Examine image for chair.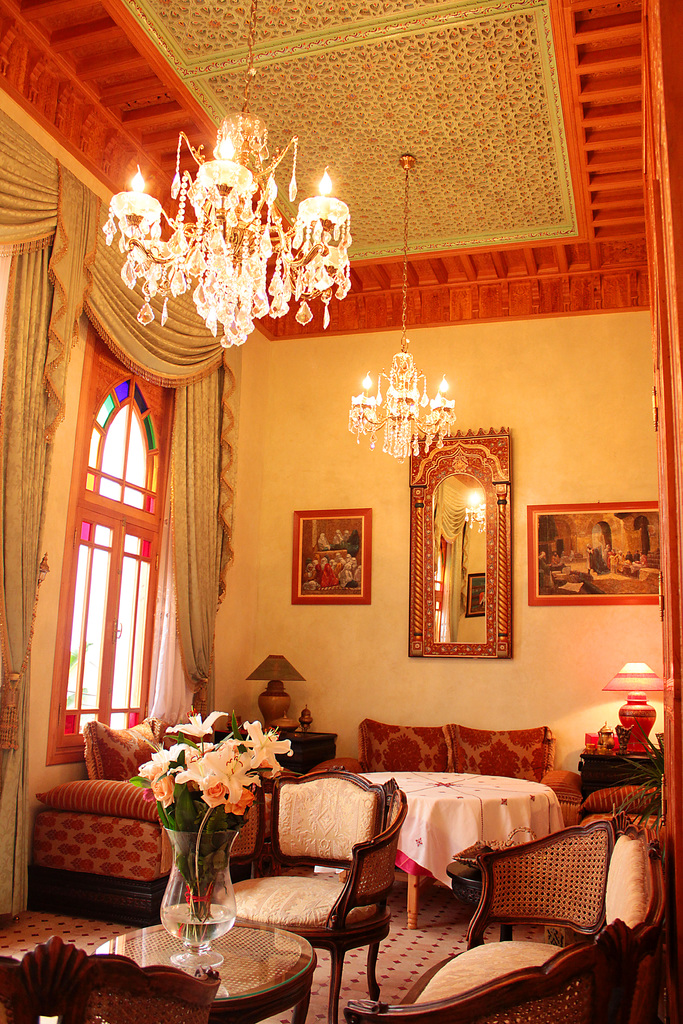
Examination result: box(218, 764, 397, 1005).
